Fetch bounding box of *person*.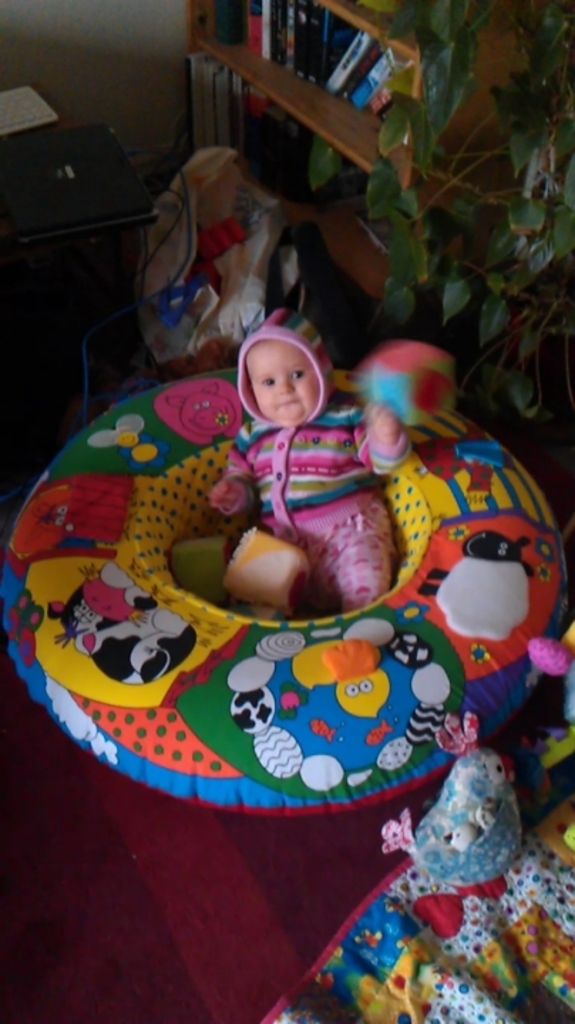
Bbox: bbox=[78, 154, 500, 943].
